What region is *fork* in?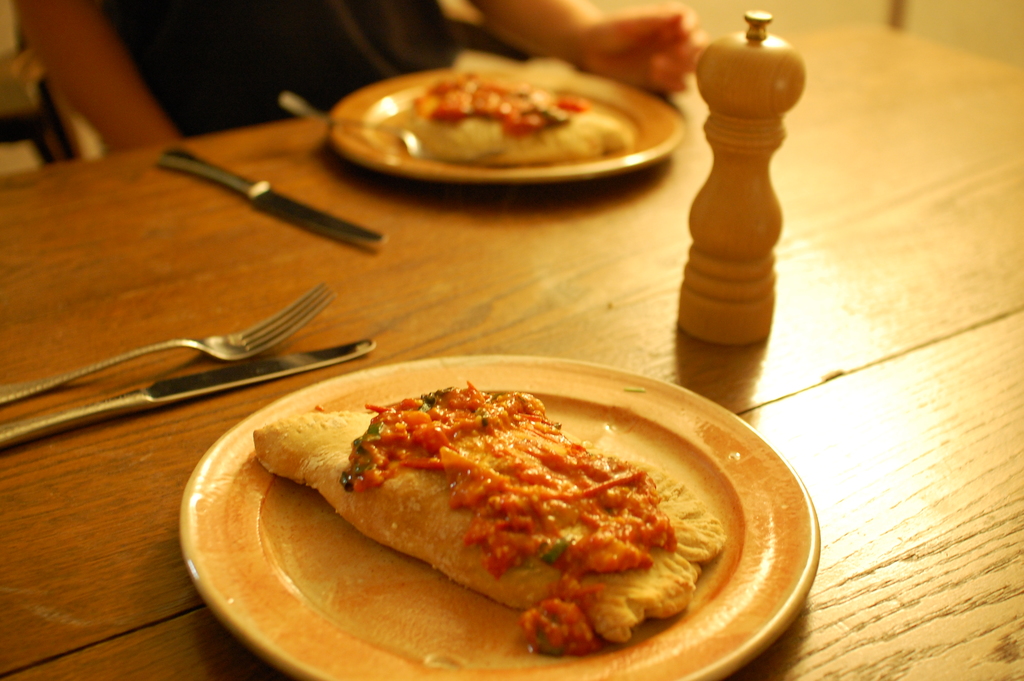
BBox(0, 279, 339, 406).
